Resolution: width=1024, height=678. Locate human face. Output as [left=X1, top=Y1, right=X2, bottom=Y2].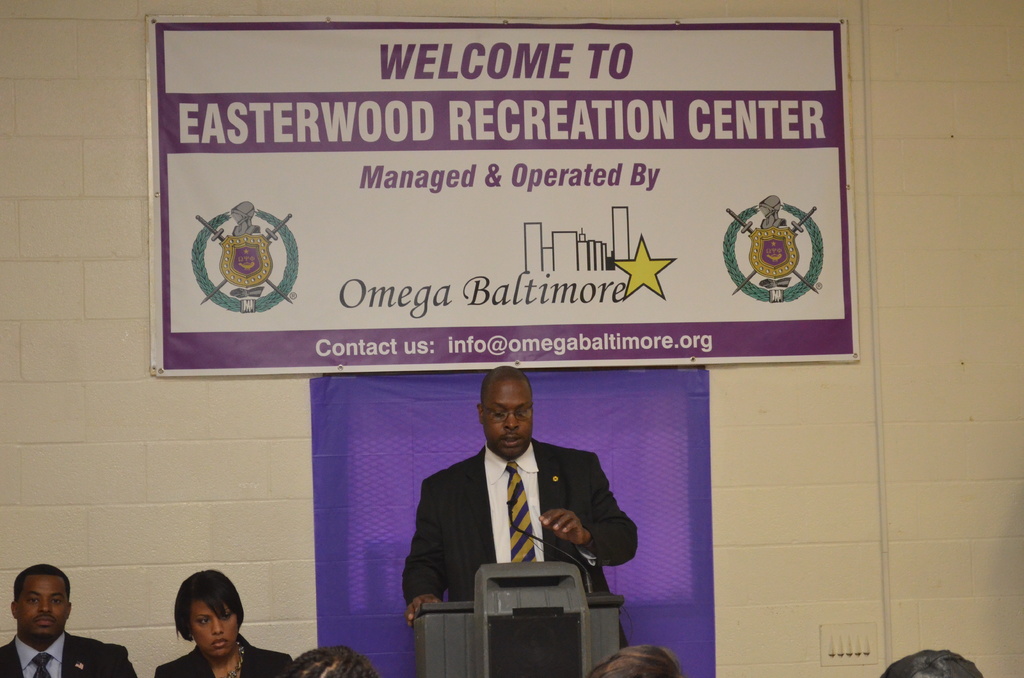
[left=18, top=576, right=69, bottom=637].
